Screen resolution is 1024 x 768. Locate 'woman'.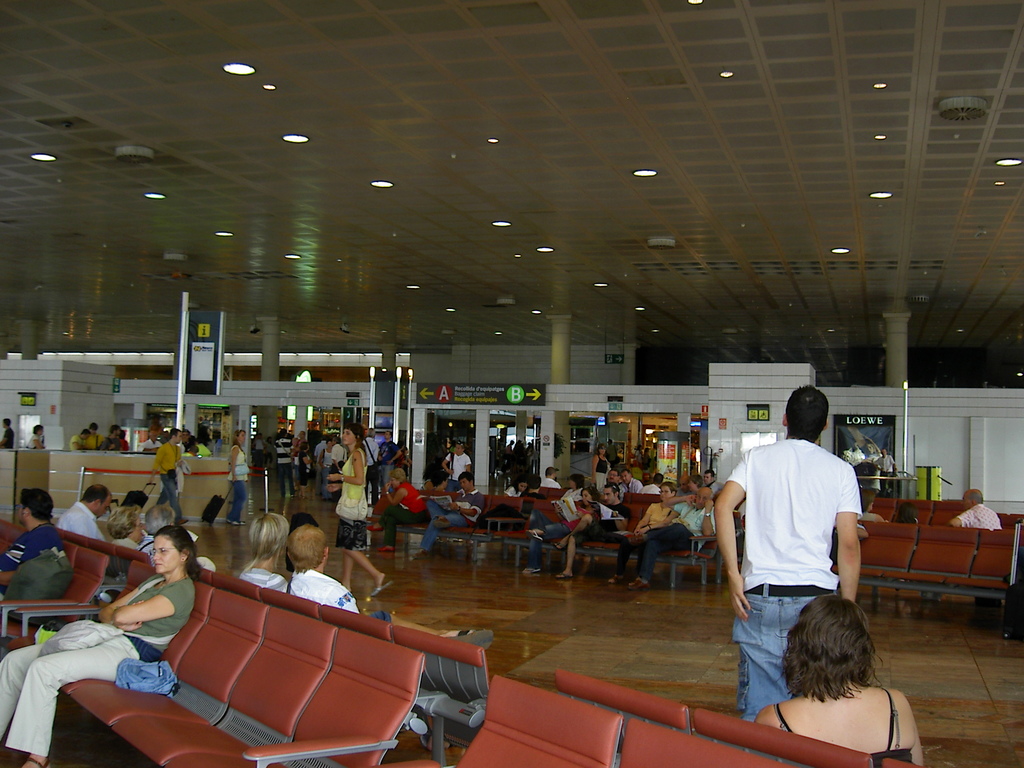
<bbox>324, 420, 387, 600</bbox>.
